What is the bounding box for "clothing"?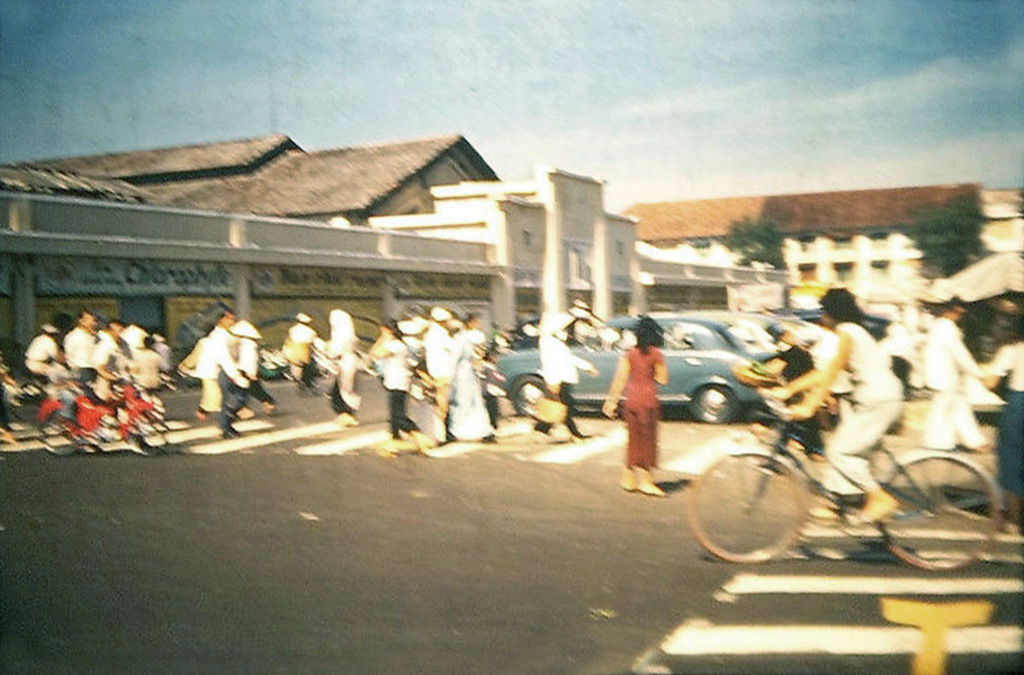
BBox(986, 338, 1023, 508).
